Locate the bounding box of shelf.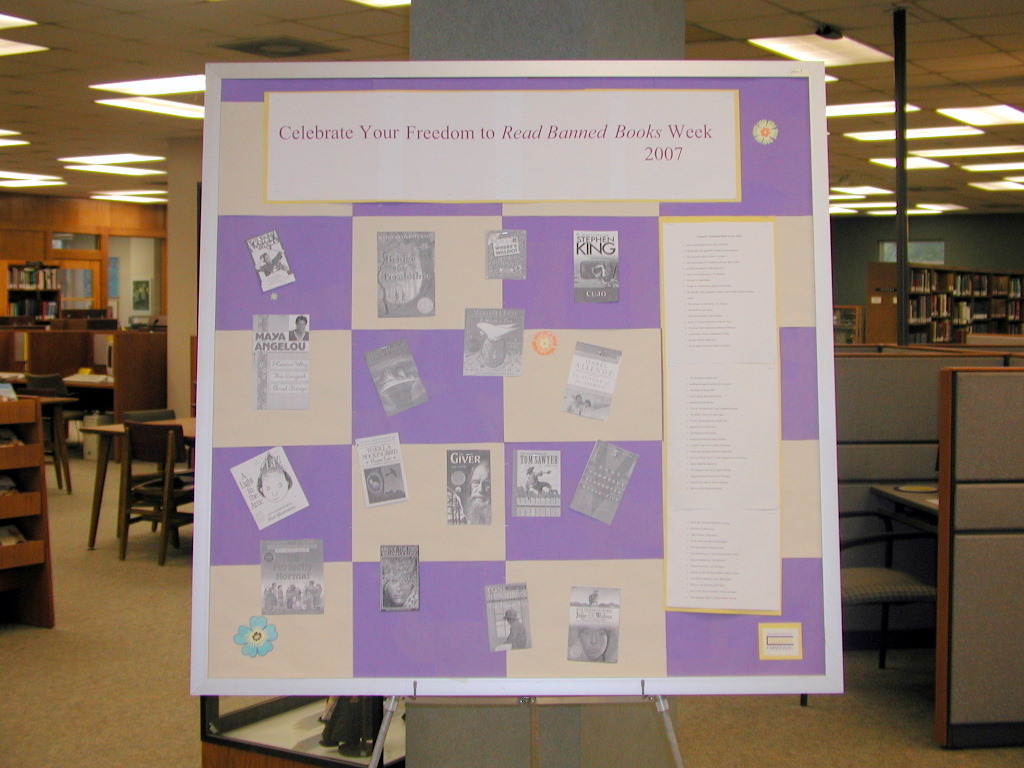
Bounding box: Rect(950, 275, 993, 298).
